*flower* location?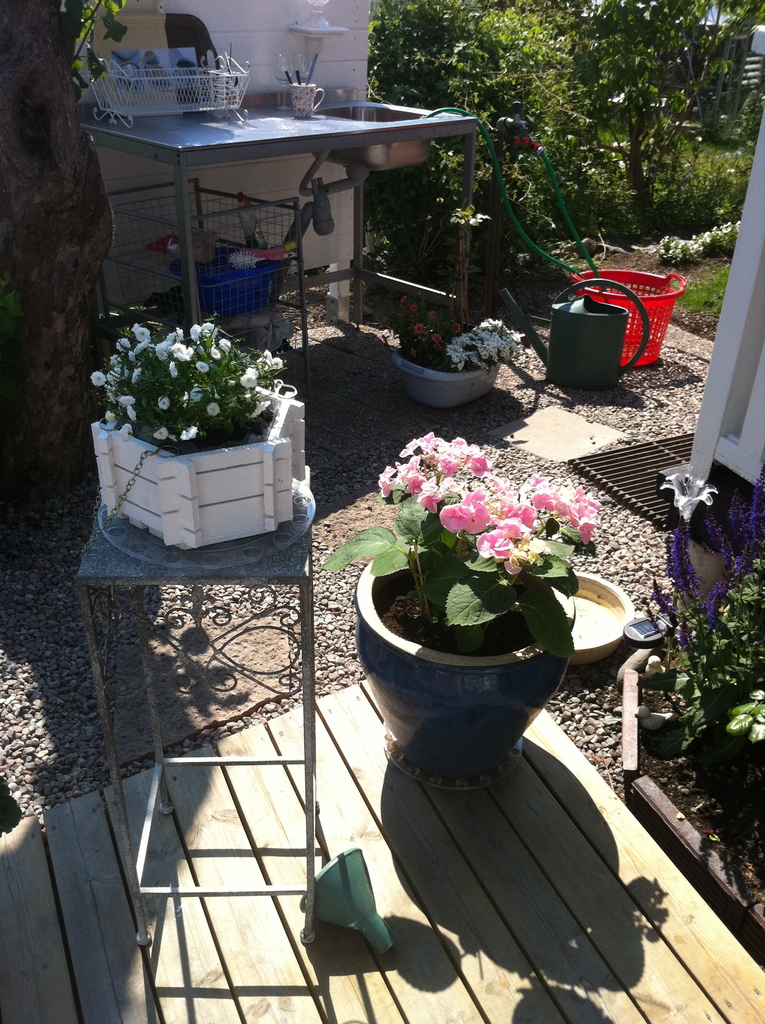
658 468 721 525
